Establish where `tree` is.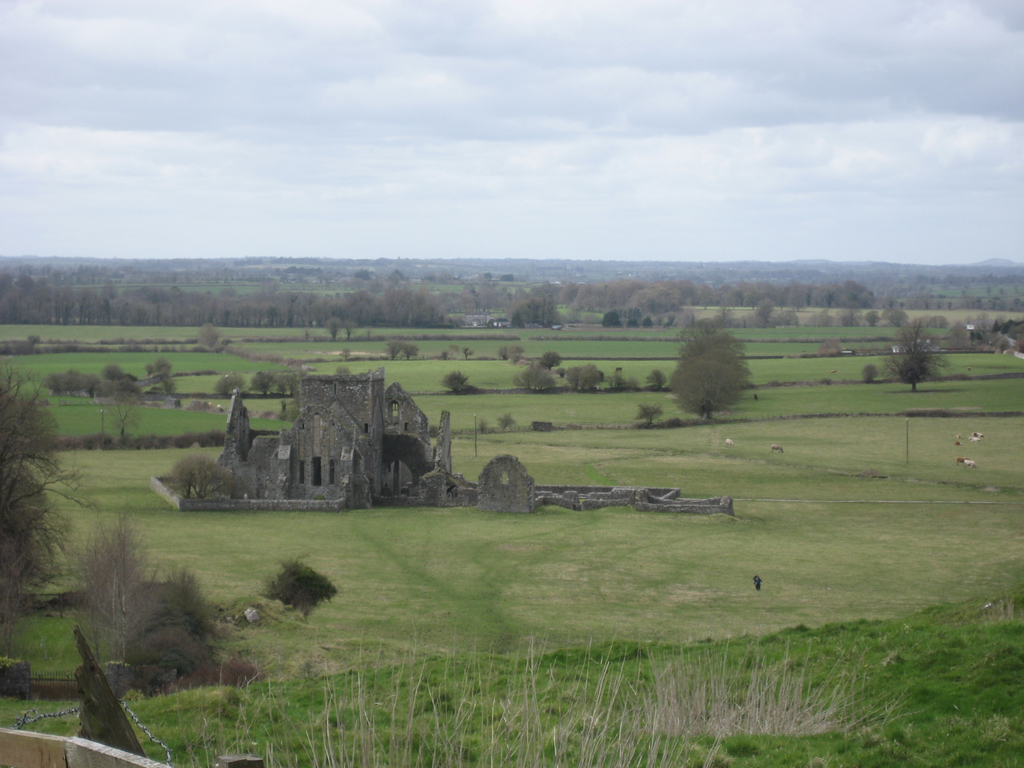
Established at bbox(264, 288, 288, 324).
